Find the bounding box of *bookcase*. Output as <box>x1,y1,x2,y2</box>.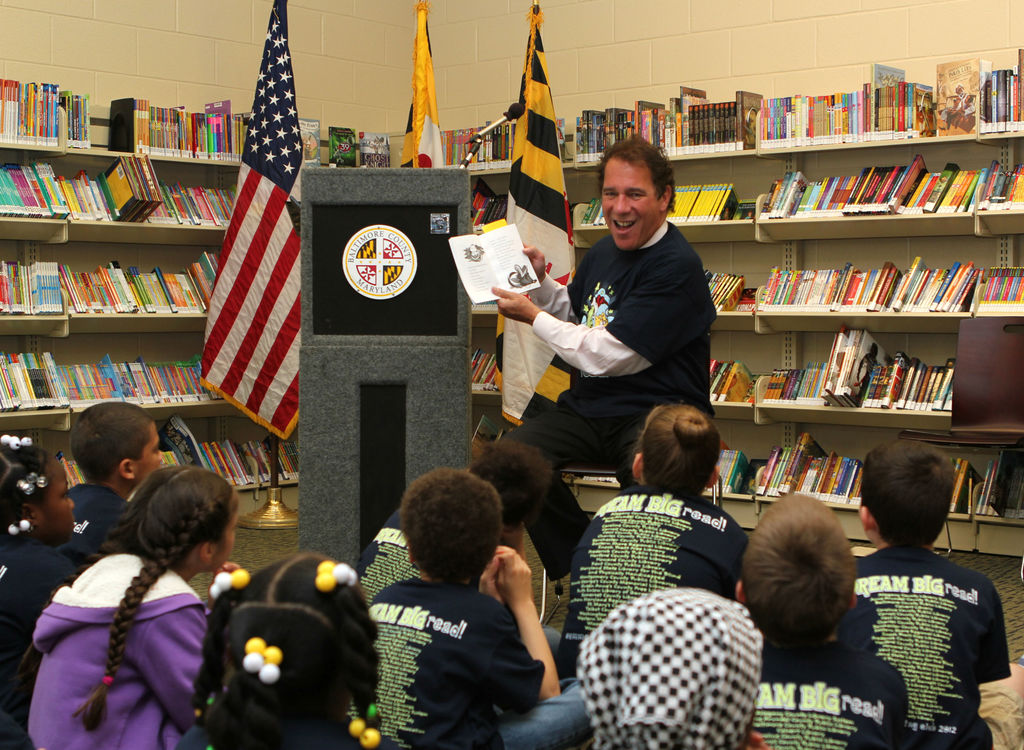
<box>0,74,1023,521</box>.
